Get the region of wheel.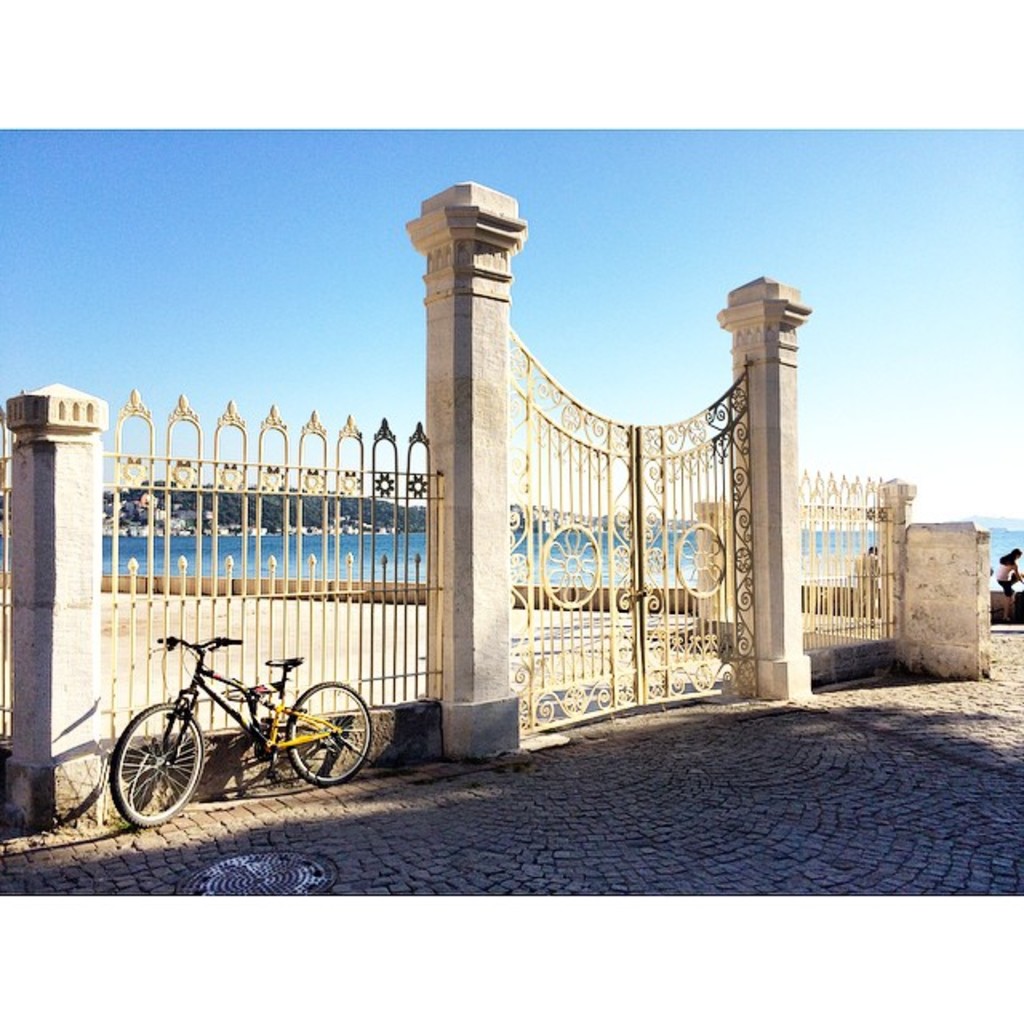
107,701,206,829.
